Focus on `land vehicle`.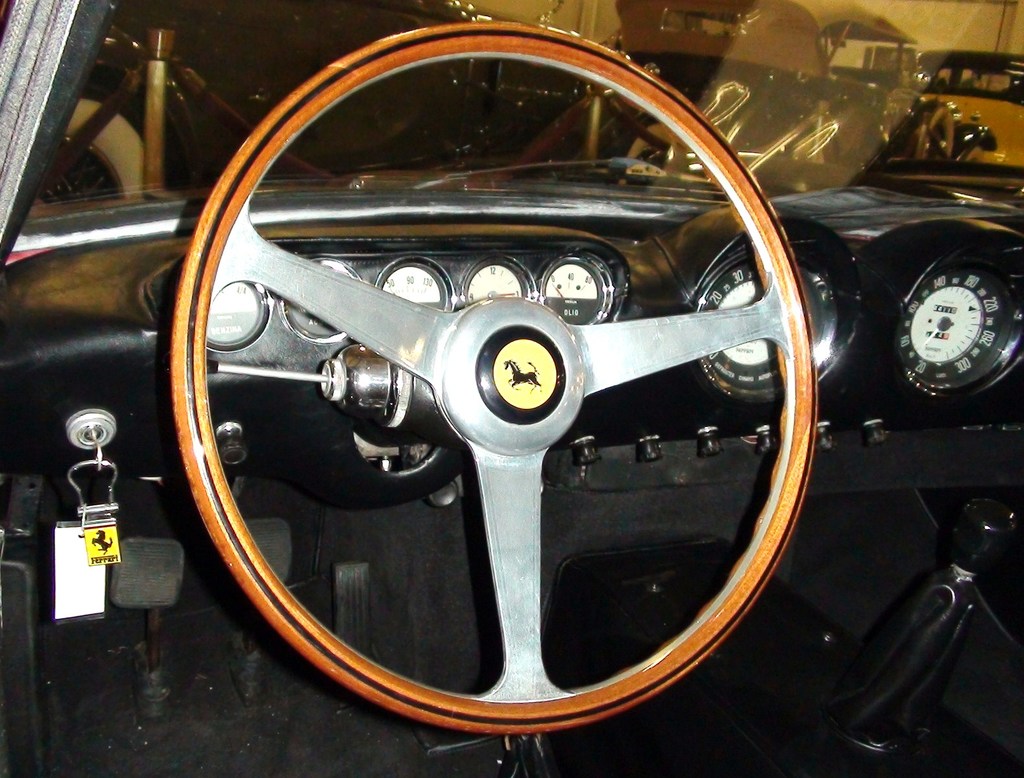
Focused at crop(0, 0, 1023, 777).
